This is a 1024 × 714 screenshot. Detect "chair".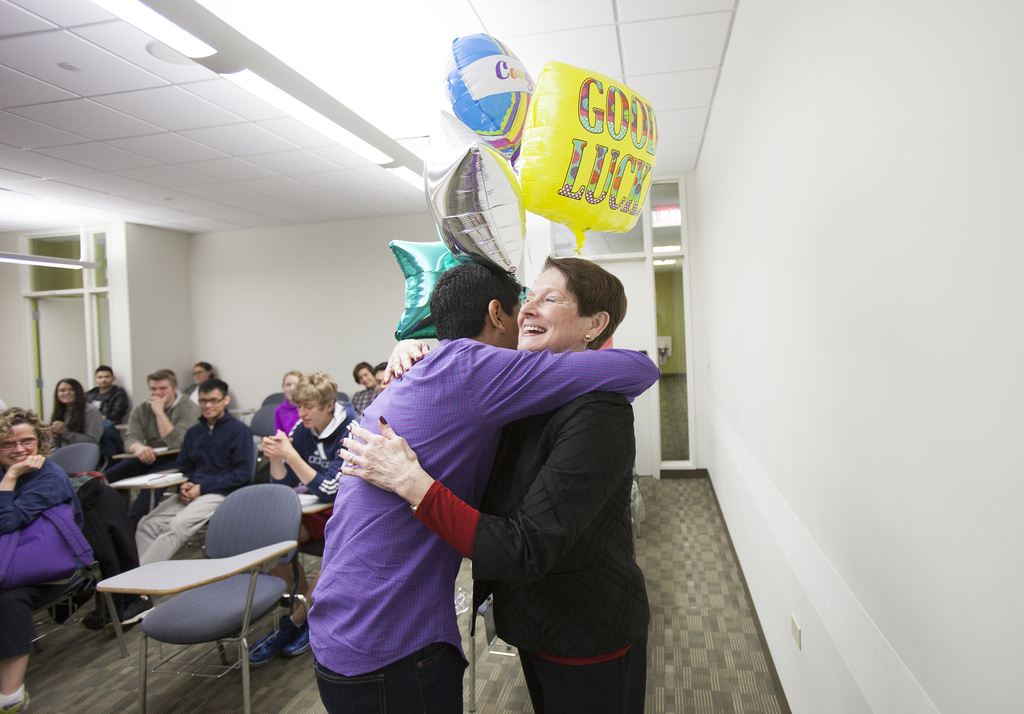
region(45, 439, 99, 473).
